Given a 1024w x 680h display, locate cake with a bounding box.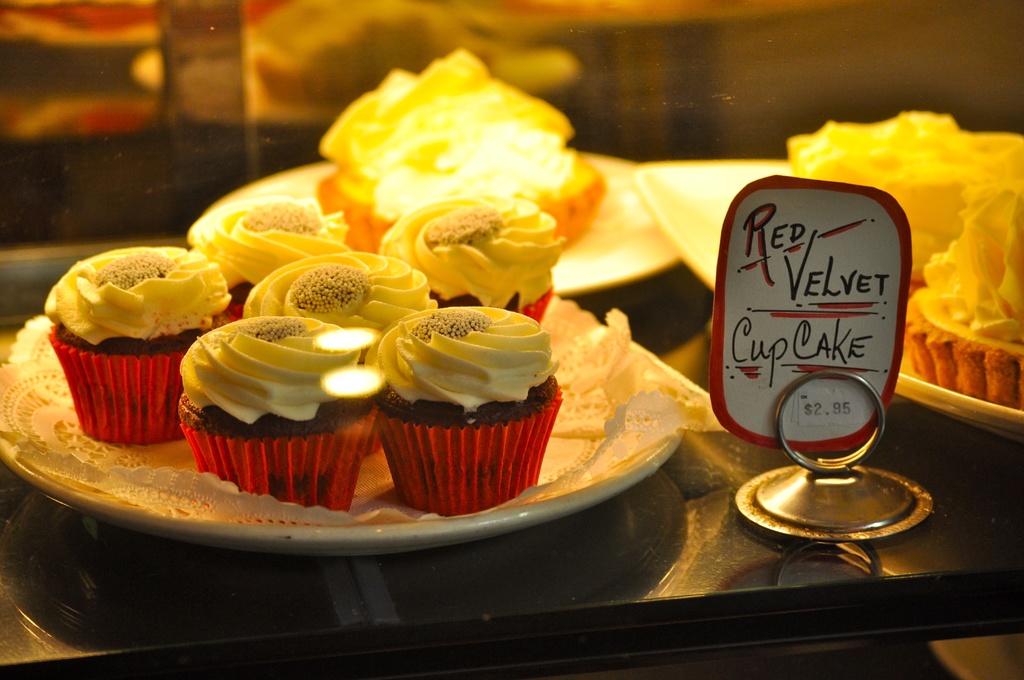
Located: bbox=(374, 188, 572, 325).
